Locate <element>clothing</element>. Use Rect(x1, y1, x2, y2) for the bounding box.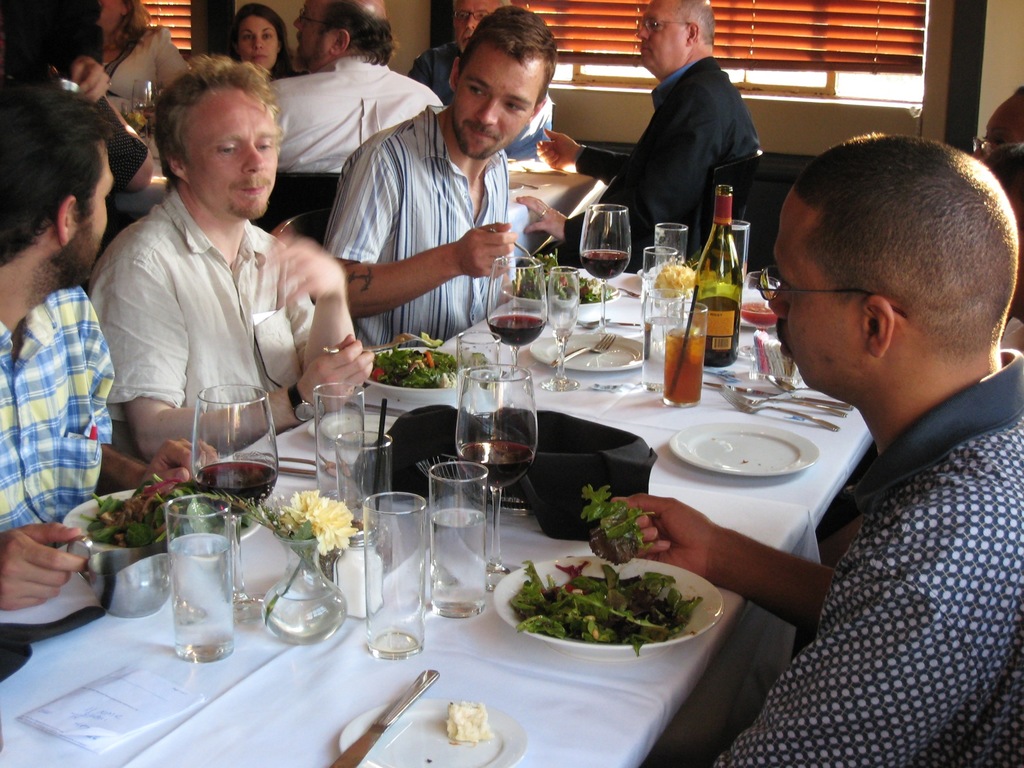
Rect(0, 289, 111, 524).
